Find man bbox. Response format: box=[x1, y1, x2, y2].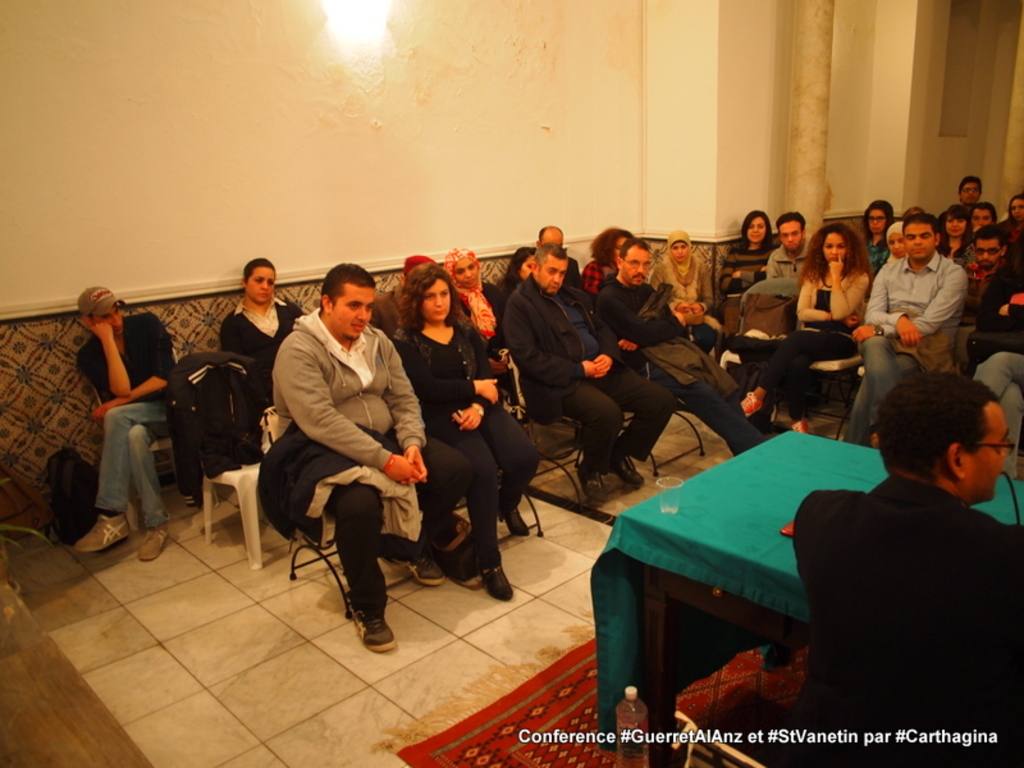
box=[369, 253, 435, 342].
